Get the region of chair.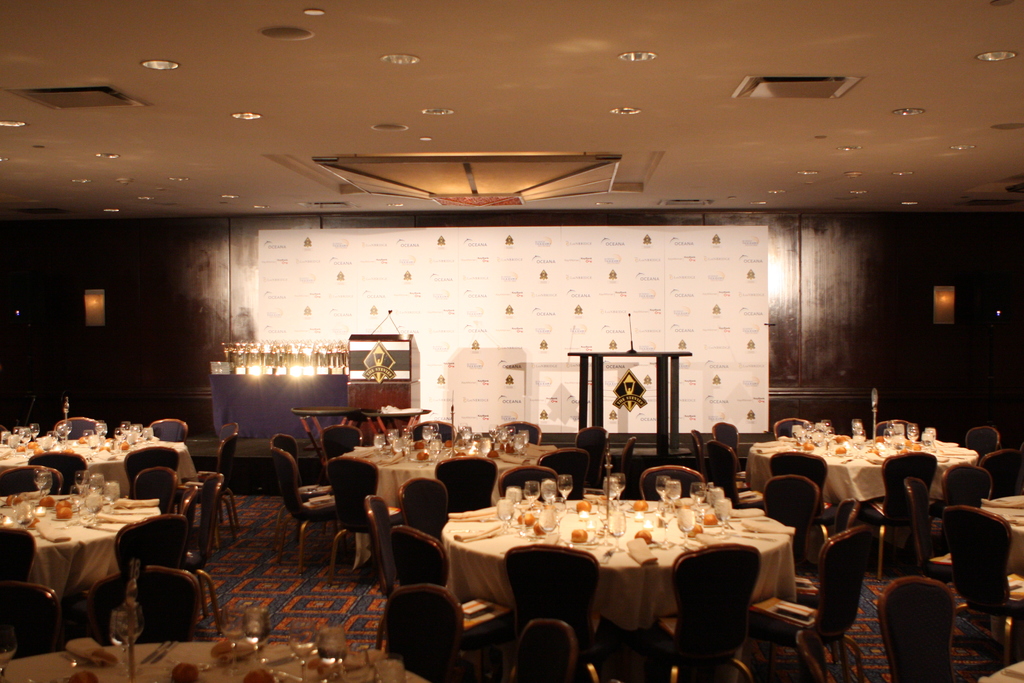
select_region(713, 443, 764, 509).
